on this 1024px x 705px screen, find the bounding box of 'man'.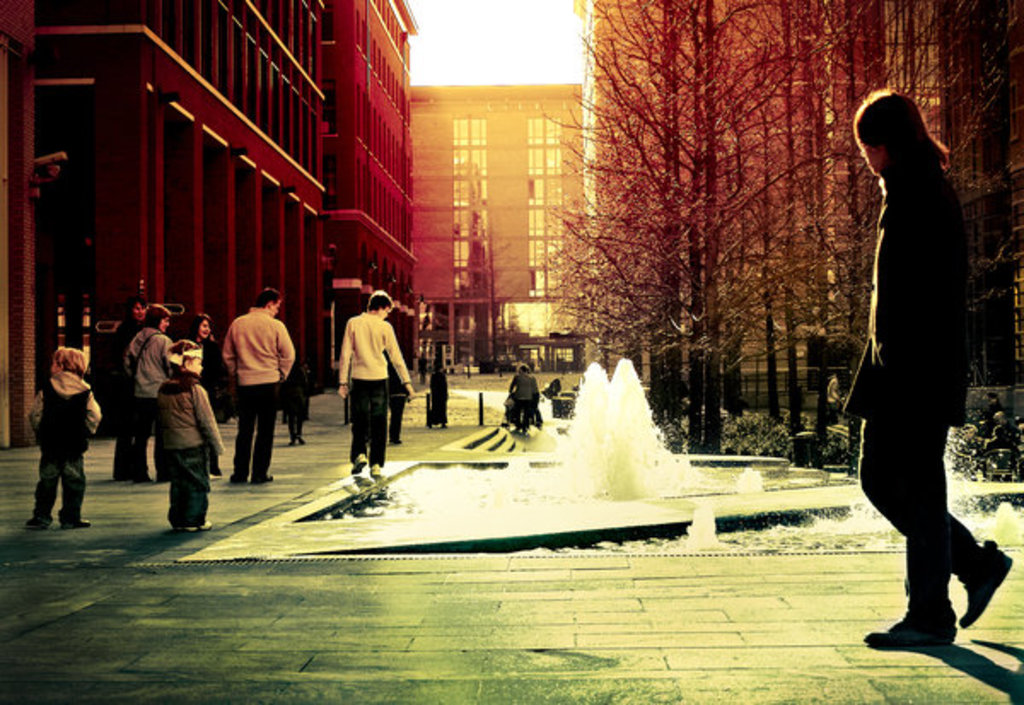
Bounding box: left=207, top=280, right=292, bottom=480.
